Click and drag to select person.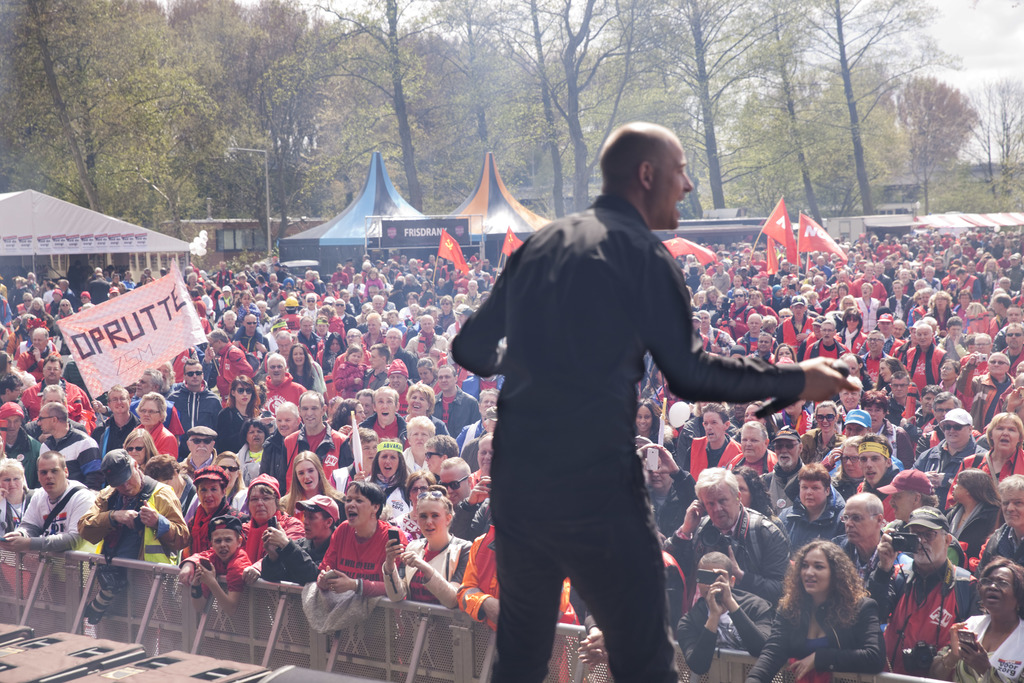
Selection: detection(447, 120, 858, 680).
